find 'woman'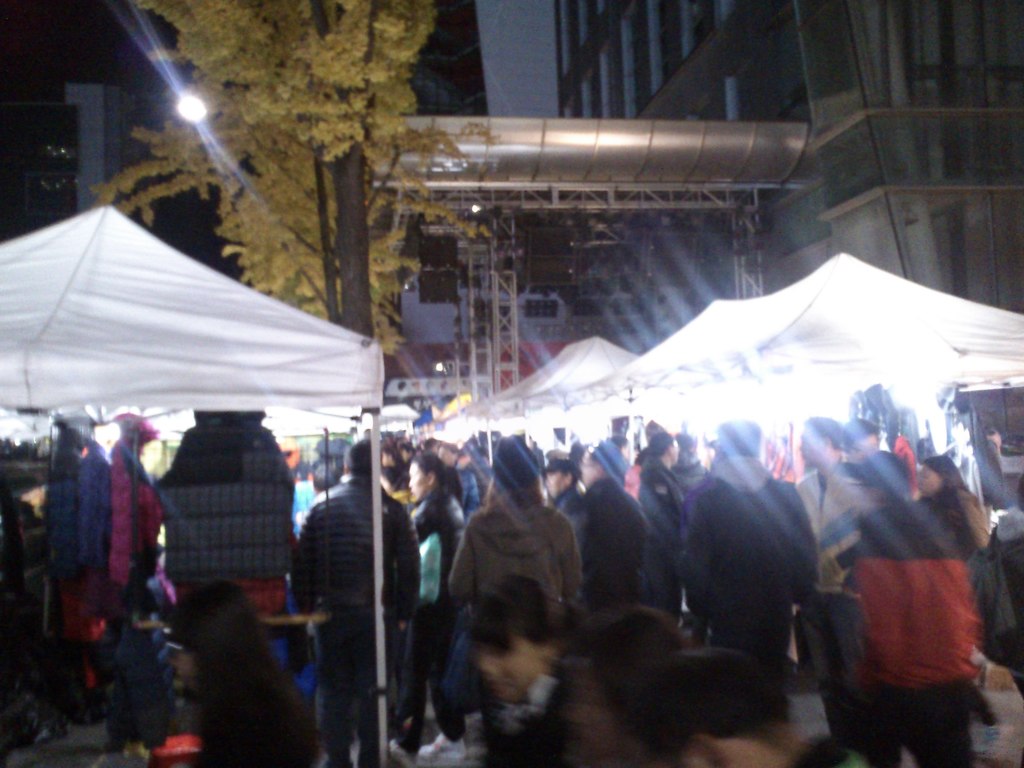
bbox=[383, 450, 456, 767]
